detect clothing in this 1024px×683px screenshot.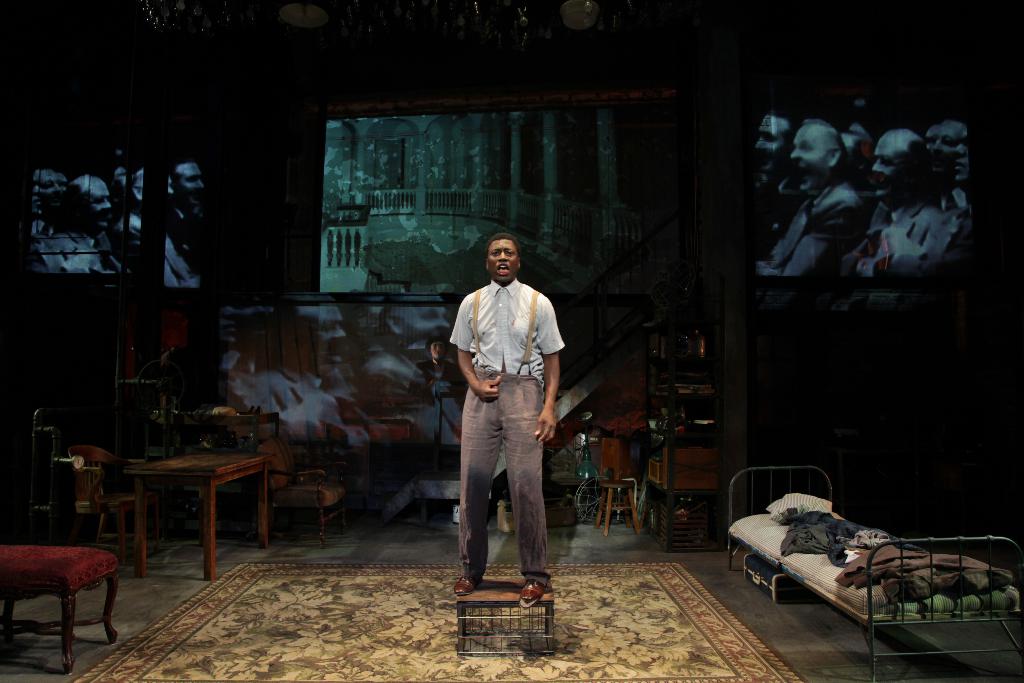
Detection: 447 242 567 575.
